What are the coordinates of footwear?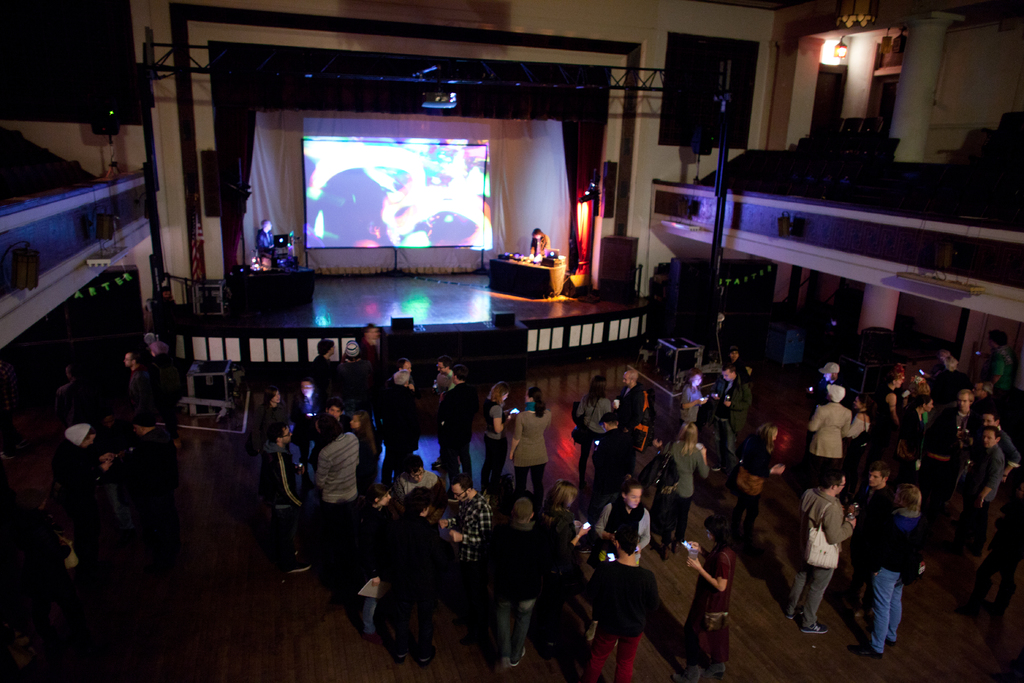
BBox(702, 662, 730, 682).
